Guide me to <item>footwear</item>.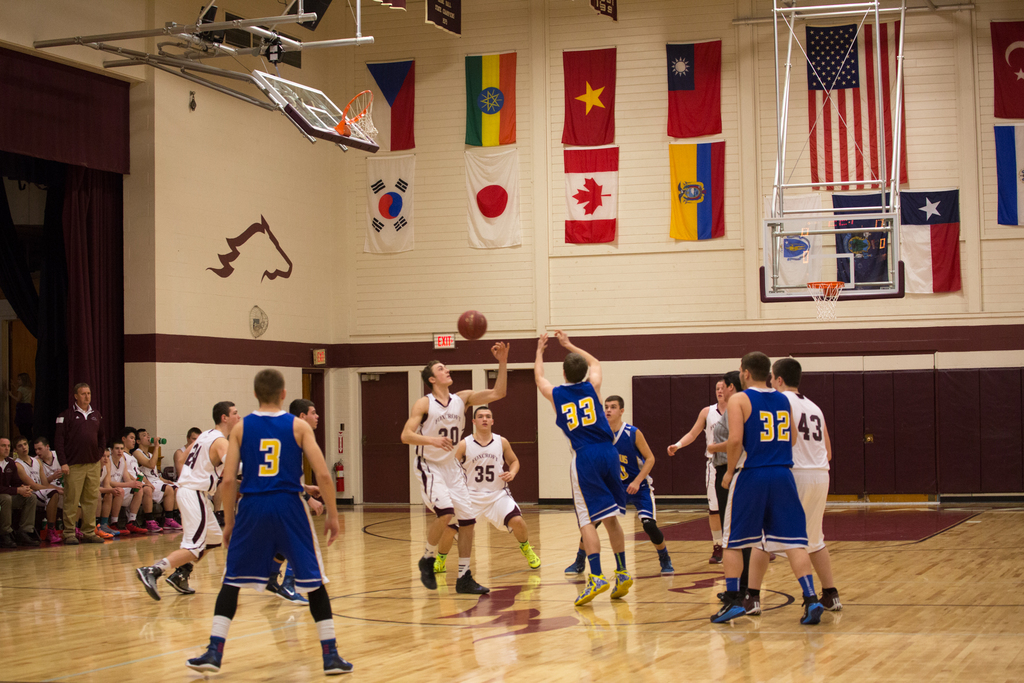
Guidance: BBox(655, 554, 676, 576).
